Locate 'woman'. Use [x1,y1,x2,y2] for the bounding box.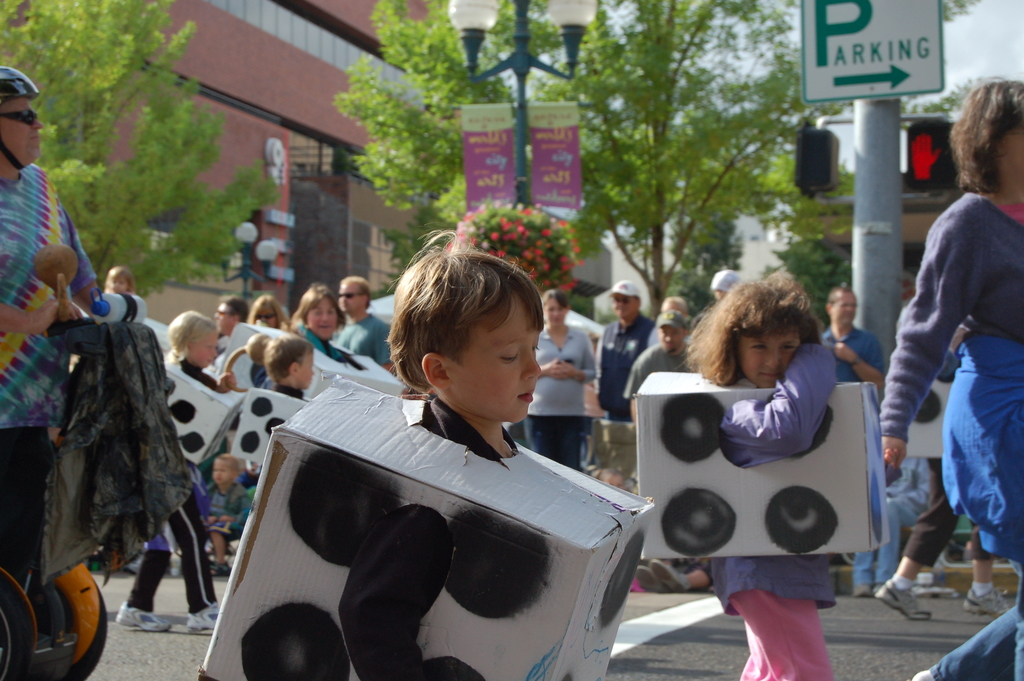
[249,295,292,330].
